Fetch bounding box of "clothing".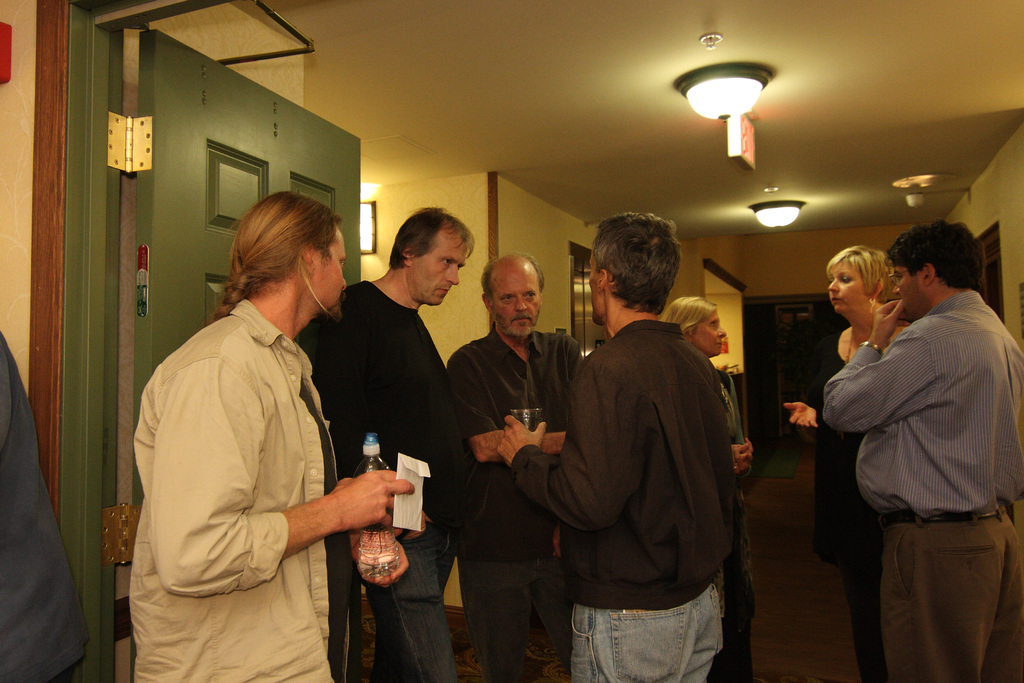
Bbox: bbox=[513, 320, 737, 682].
